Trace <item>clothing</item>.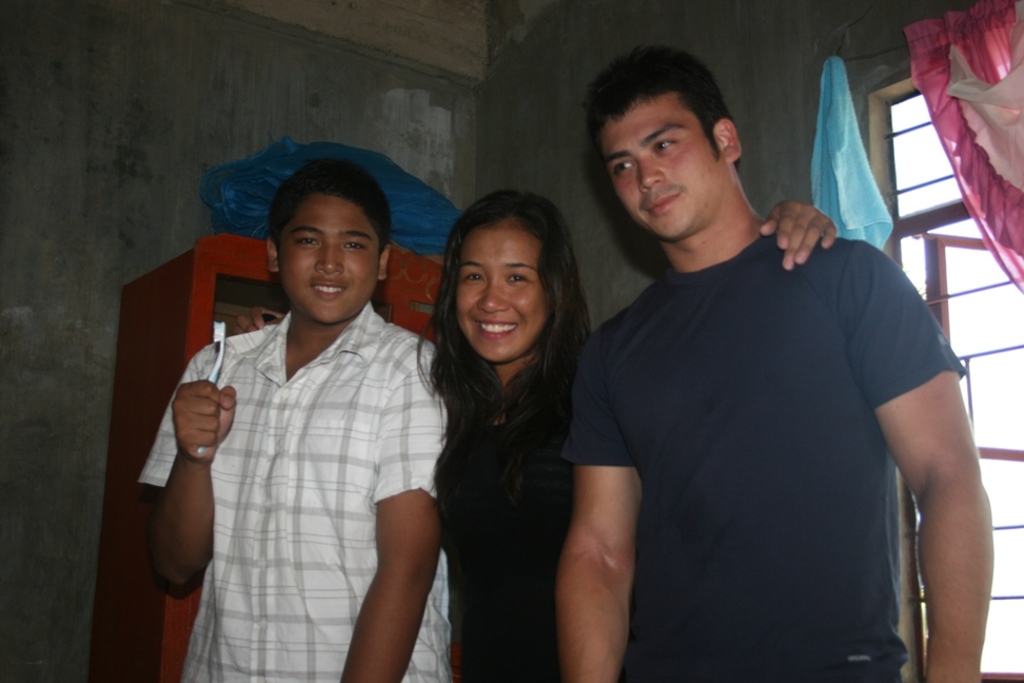
Traced to <box>432,376,582,682</box>.
